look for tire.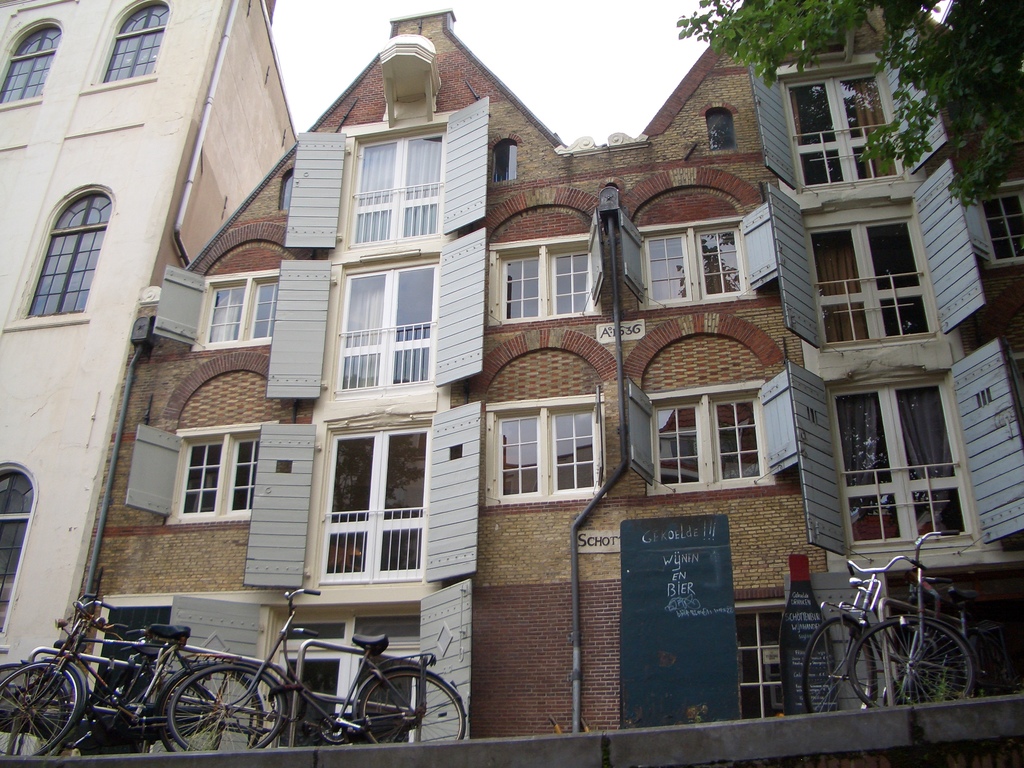
Found: bbox=[844, 614, 975, 715].
